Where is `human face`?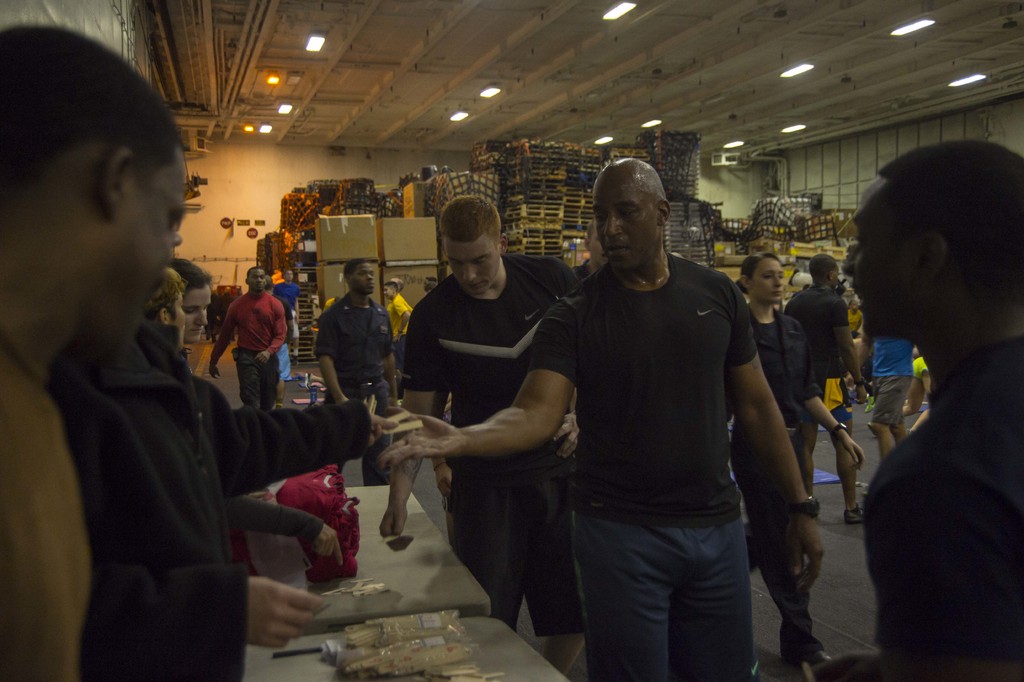
[444,235,502,296].
